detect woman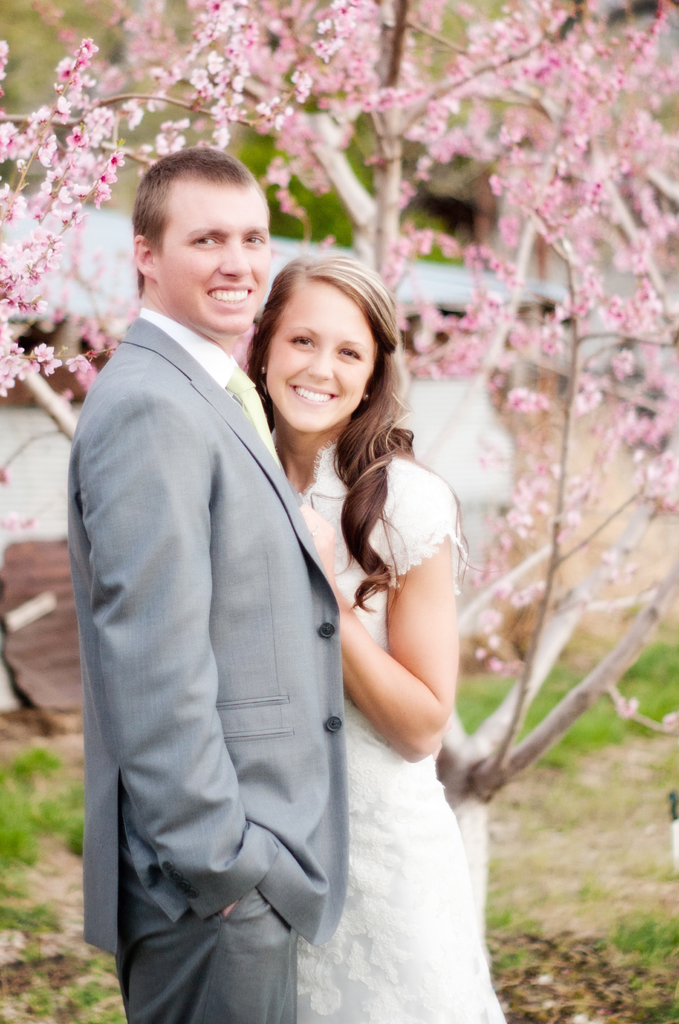
[x1=246, y1=244, x2=488, y2=1012]
